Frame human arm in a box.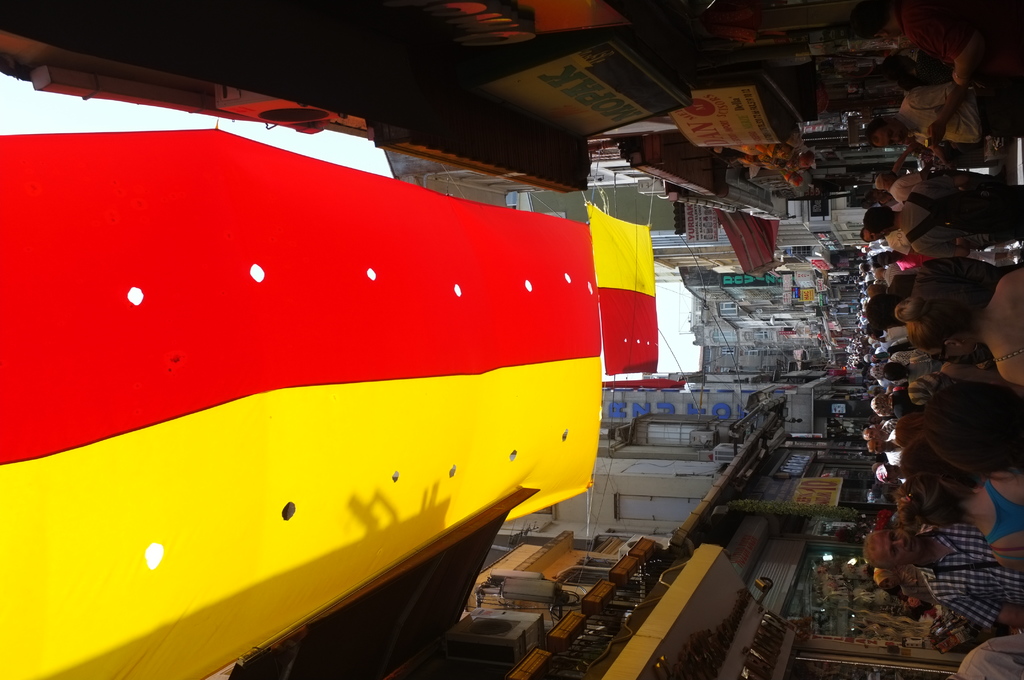
box=[944, 601, 1023, 635].
